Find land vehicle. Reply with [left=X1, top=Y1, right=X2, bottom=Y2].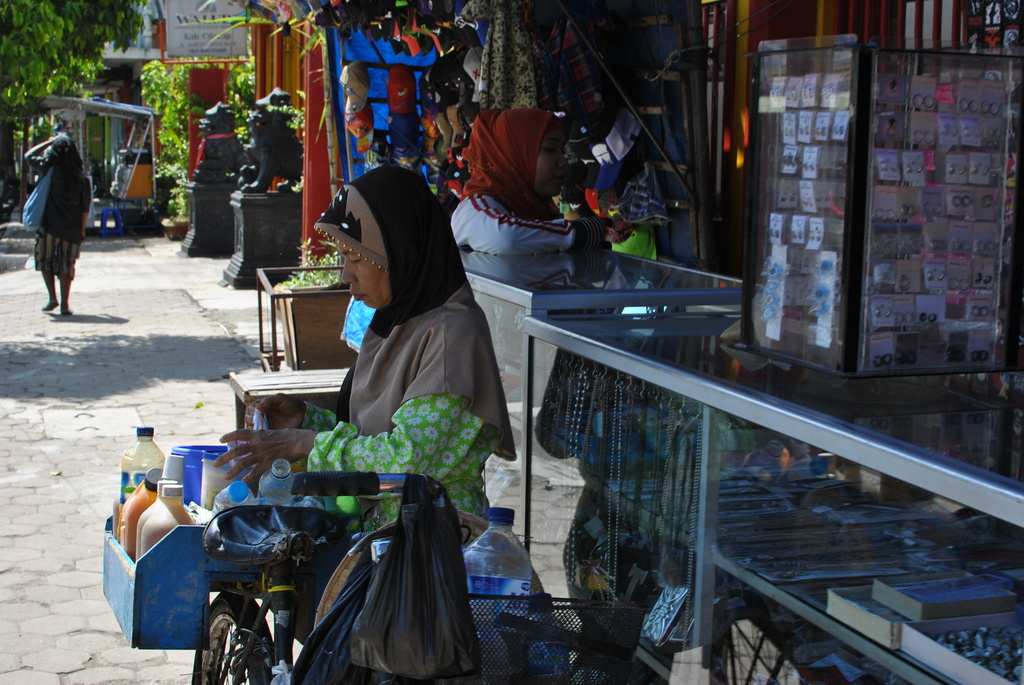
[left=192, top=469, right=612, bottom=684].
